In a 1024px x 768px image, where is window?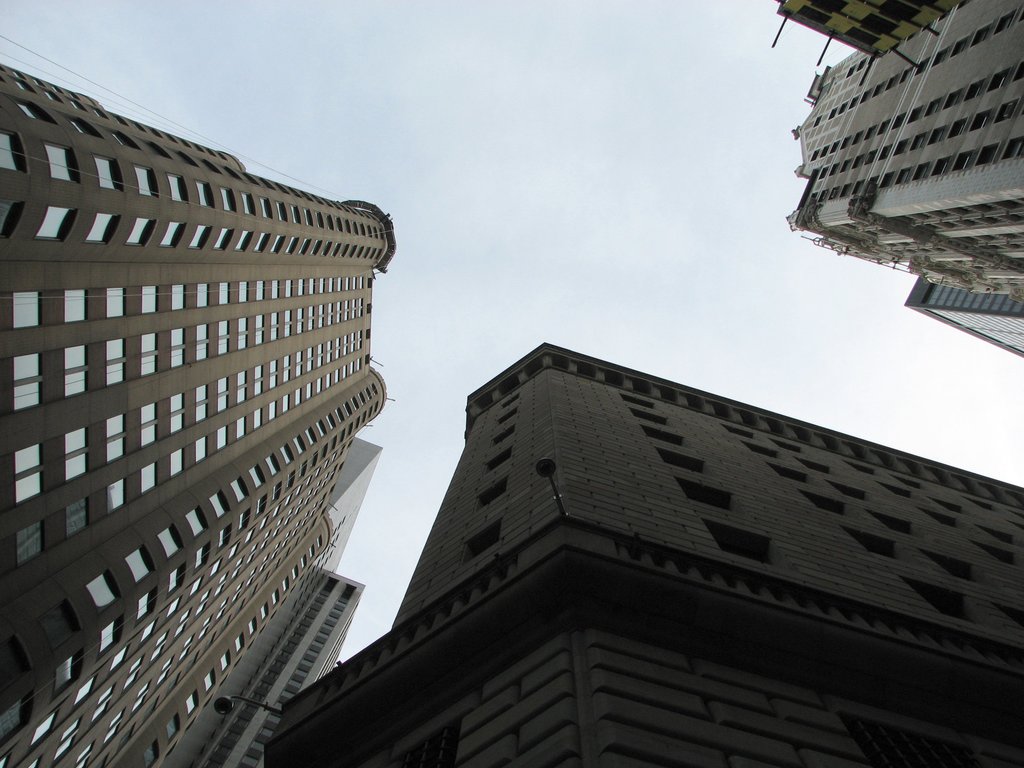
230, 474, 252, 504.
